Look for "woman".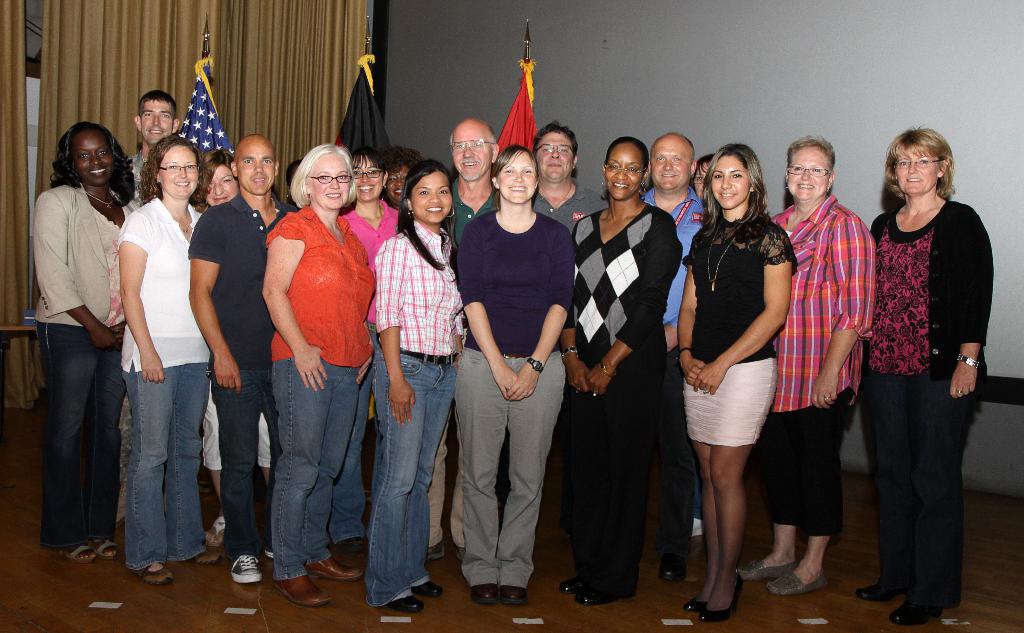
Found: [left=333, top=135, right=403, bottom=277].
